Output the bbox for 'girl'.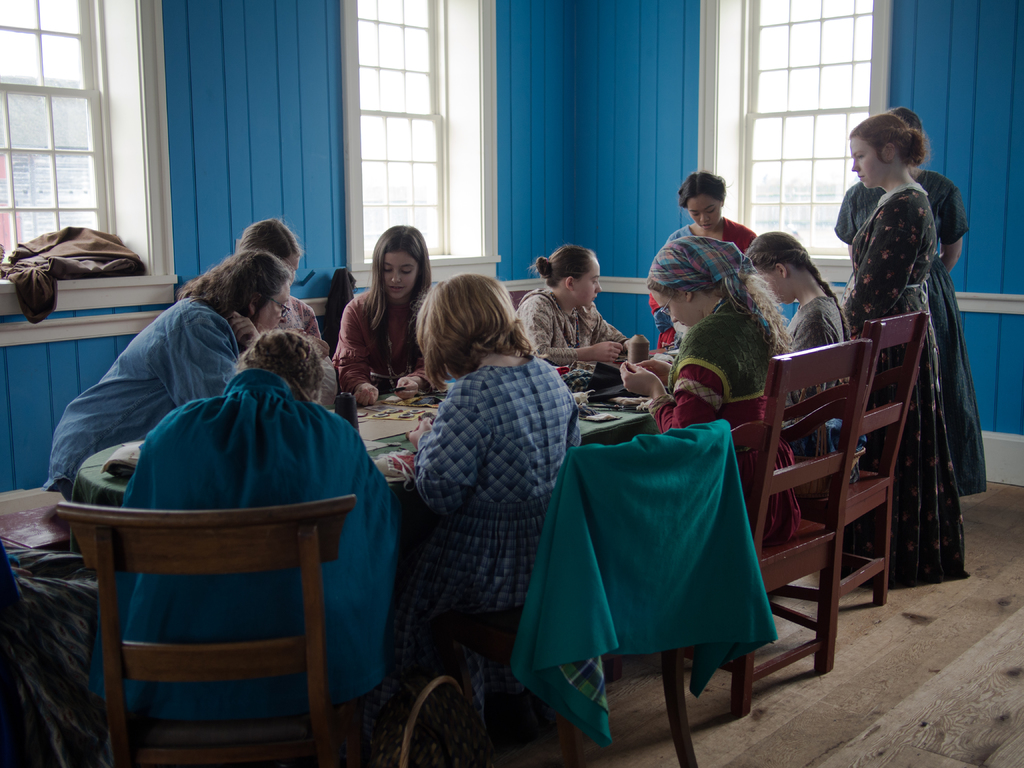
[x1=515, y1=241, x2=632, y2=371].
